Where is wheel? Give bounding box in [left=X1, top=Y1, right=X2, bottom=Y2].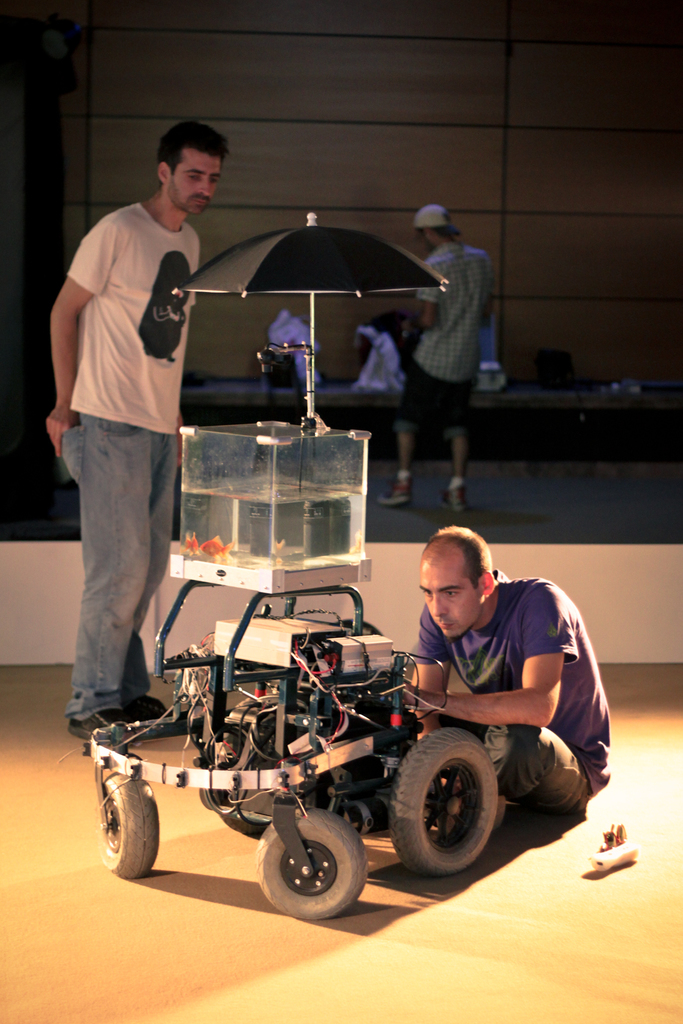
[left=391, top=733, right=502, bottom=882].
